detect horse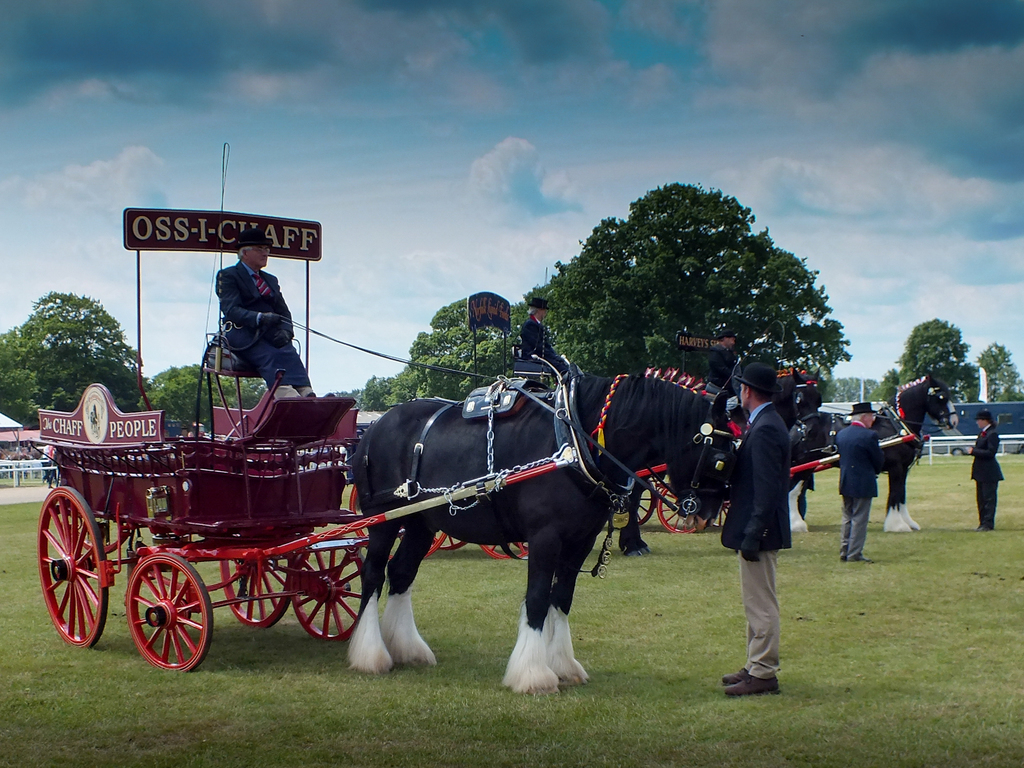
{"left": 784, "top": 368, "right": 961, "bottom": 535}
